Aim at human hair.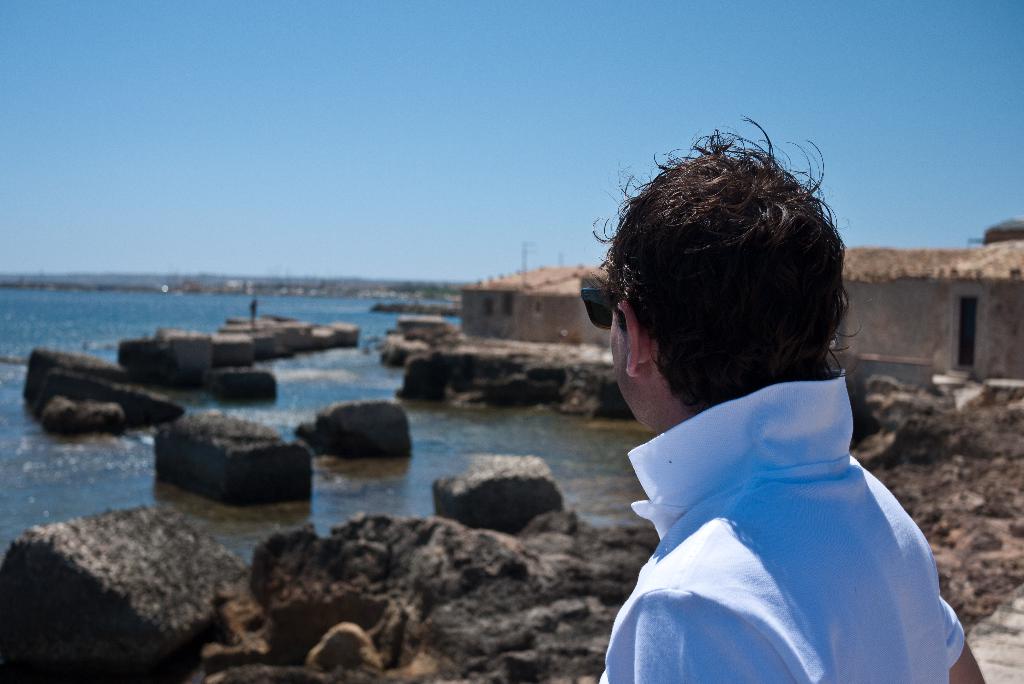
Aimed at x1=596, y1=129, x2=848, y2=416.
